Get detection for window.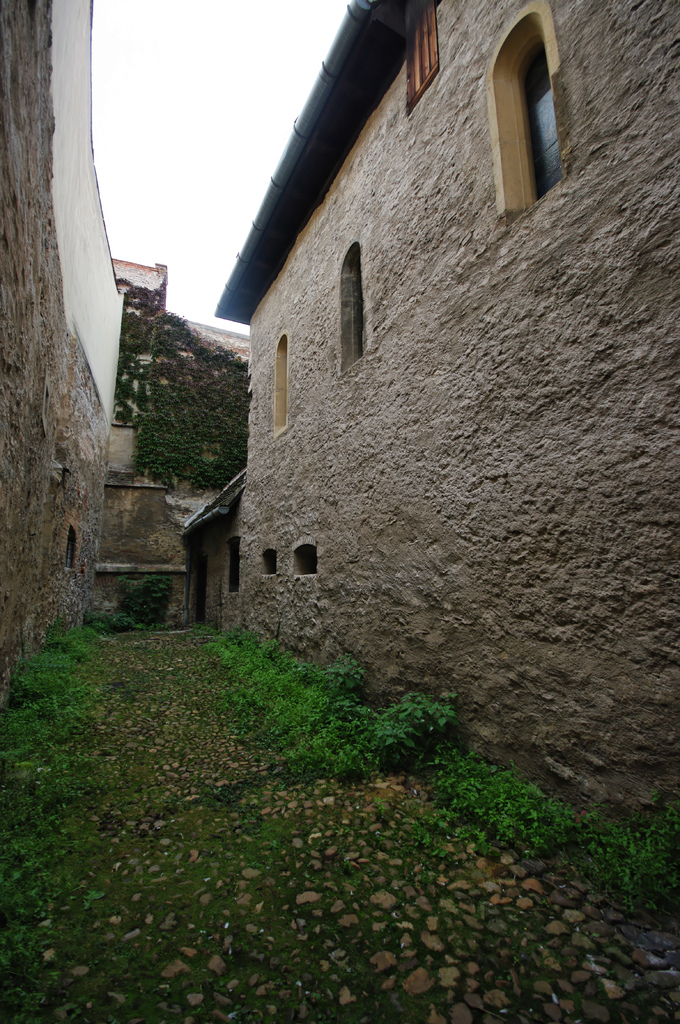
Detection: 515 50 557 207.
